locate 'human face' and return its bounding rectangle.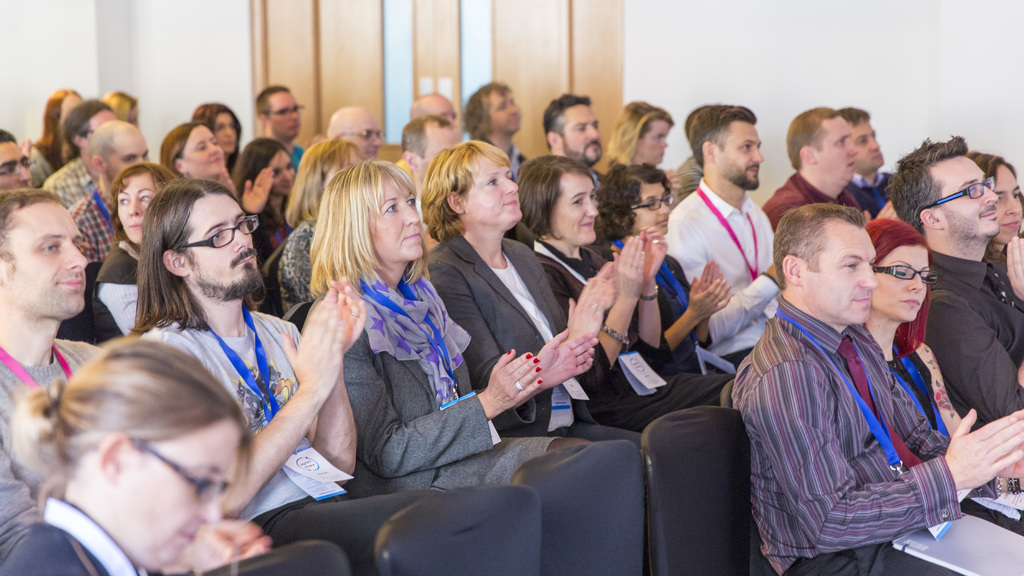
bbox=(812, 115, 853, 180).
